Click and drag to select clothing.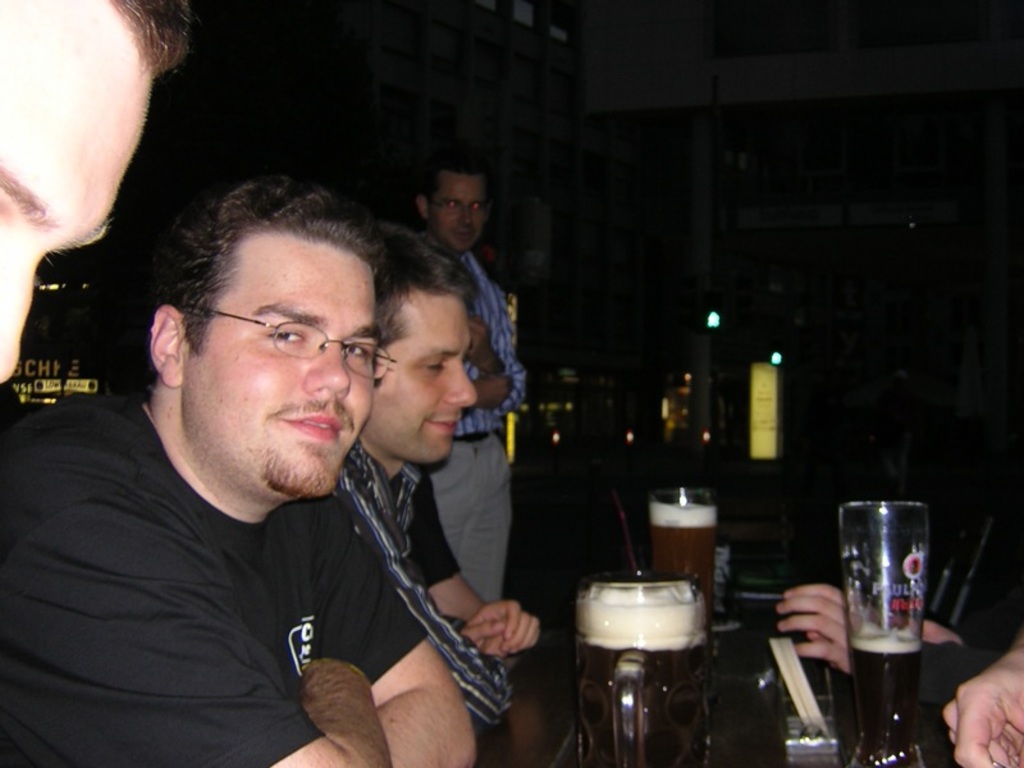
Selection: box=[431, 251, 529, 605].
